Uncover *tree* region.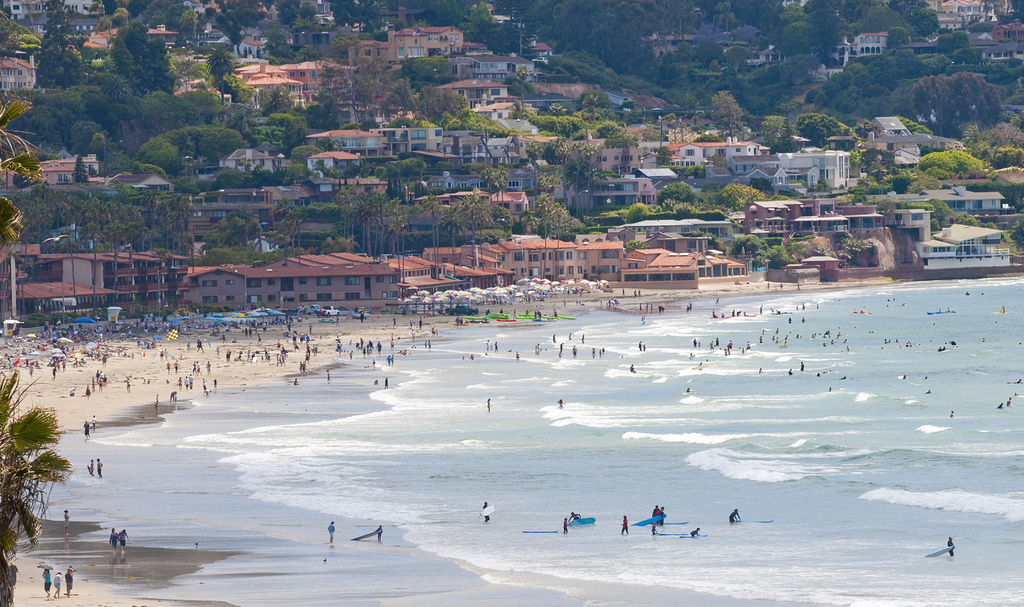
Uncovered: detection(416, 21, 431, 26).
